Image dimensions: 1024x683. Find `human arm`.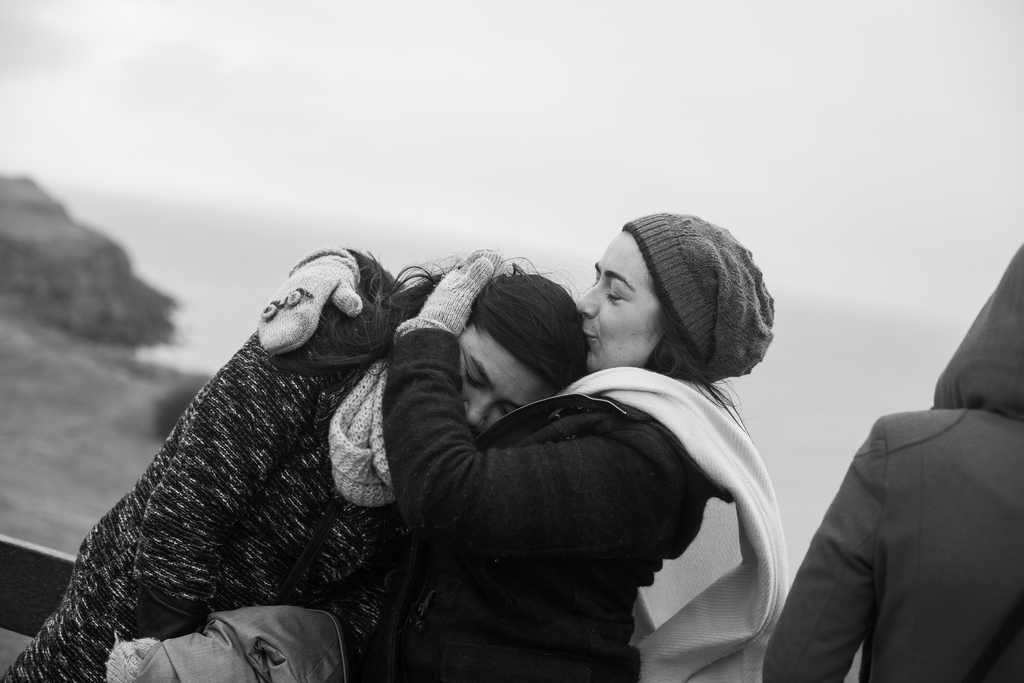
<region>385, 245, 684, 564</region>.
